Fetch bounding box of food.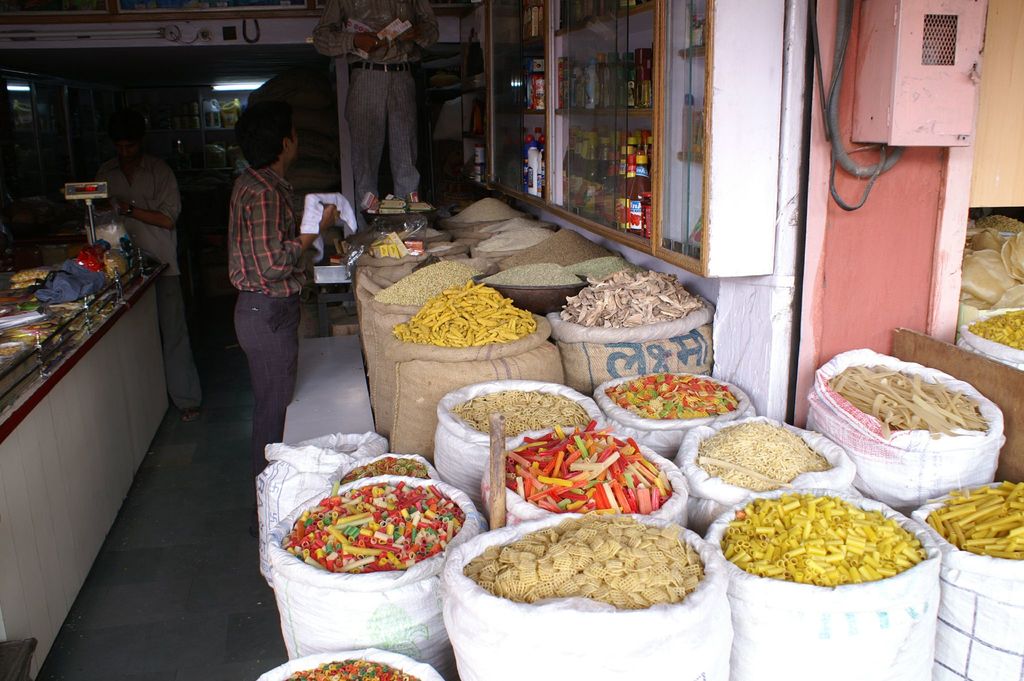
Bbox: bbox=[604, 370, 740, 420].
